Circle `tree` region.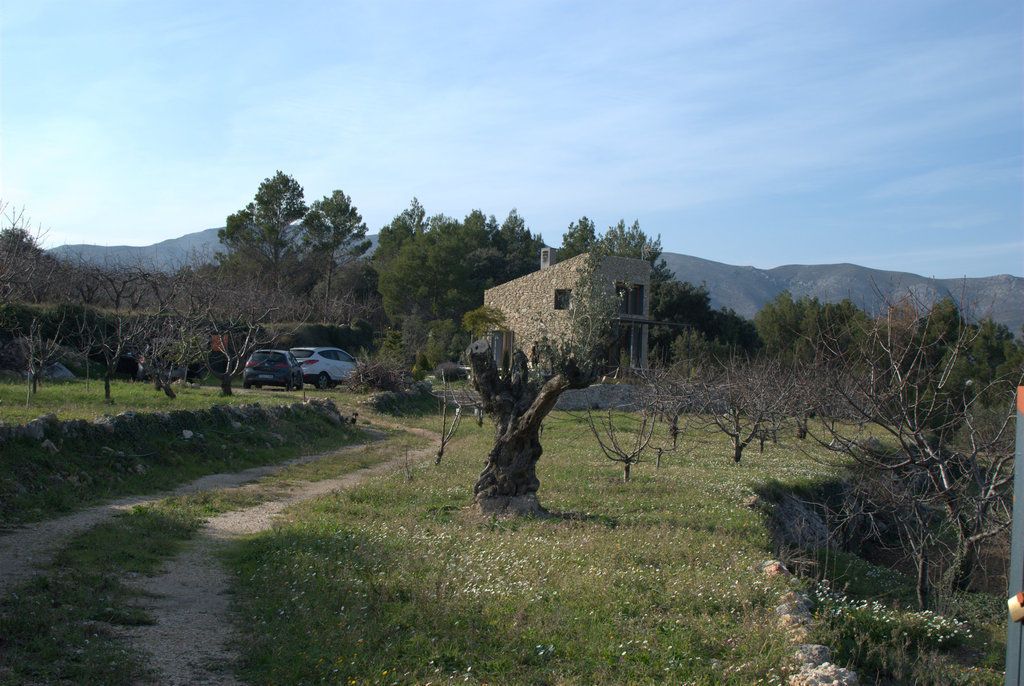
Region: [470, 331, 587, 514].
